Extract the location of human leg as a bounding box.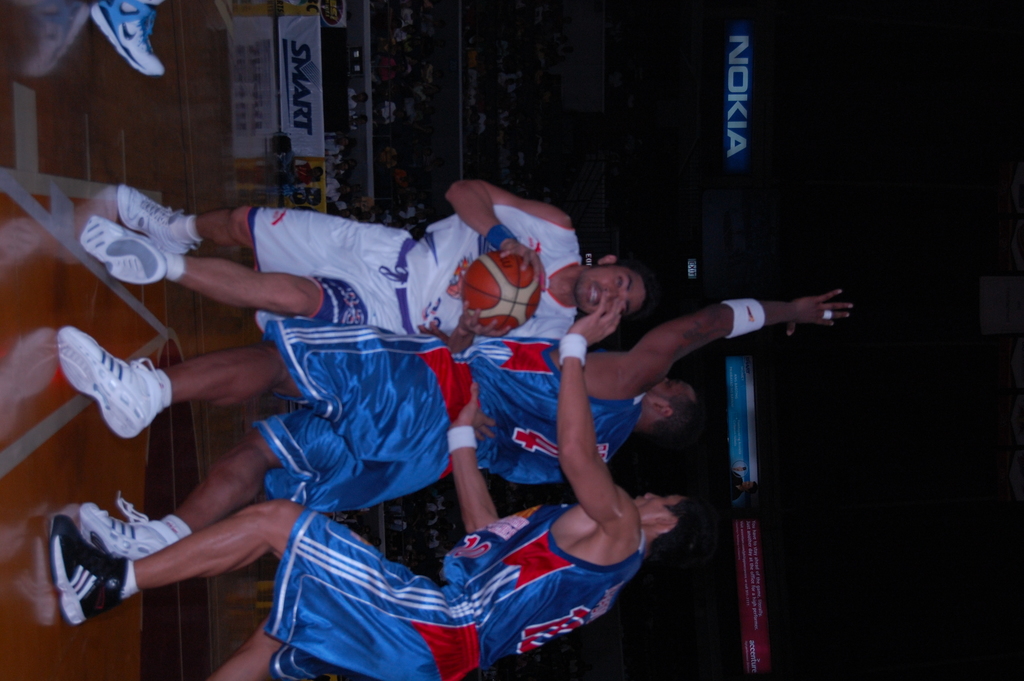
118, 186, 403, 269.
